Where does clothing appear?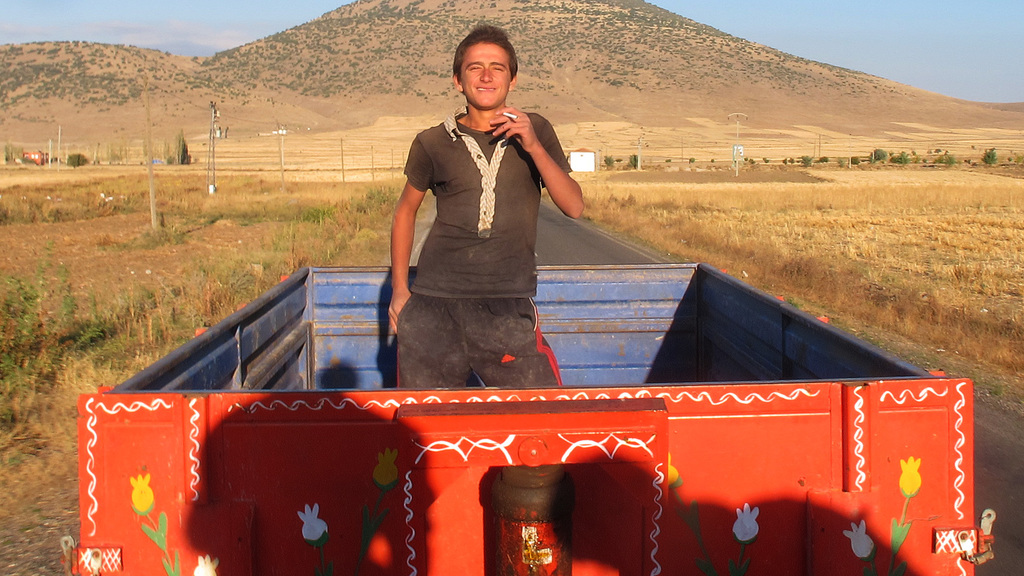
Appears at bbox(389, 106, 572, 394).
